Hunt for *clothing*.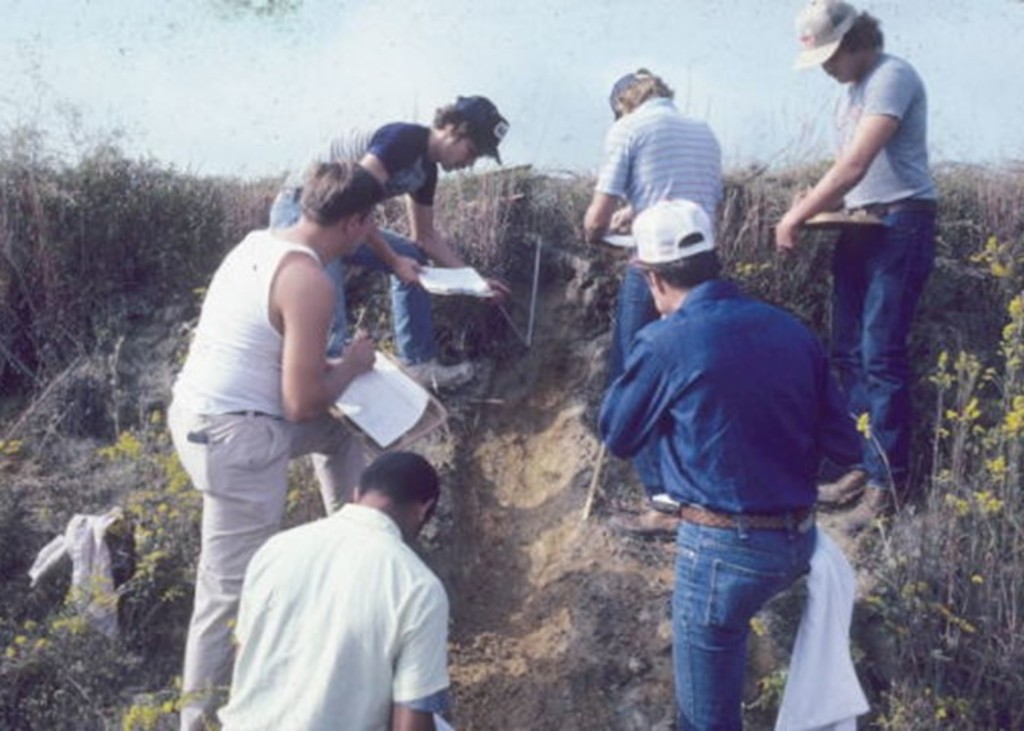
Hunted down at detection(655, 518, 820, 729).
